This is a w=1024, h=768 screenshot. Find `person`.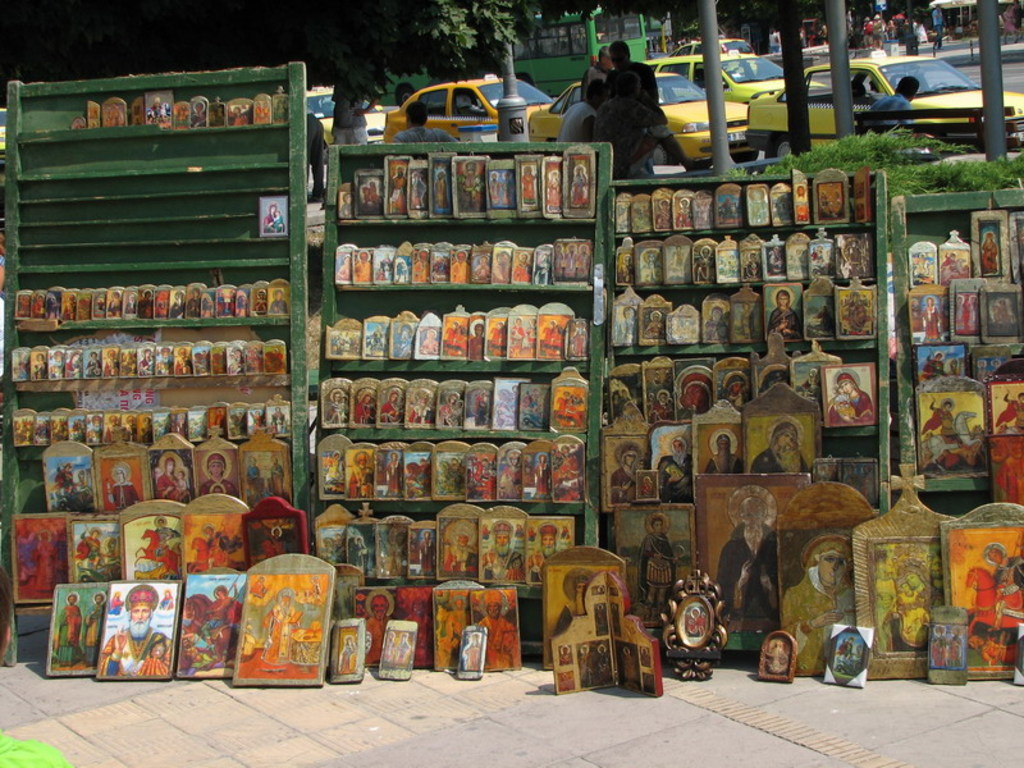
Bounding box: l=369, t=593, r=393, b=658.
